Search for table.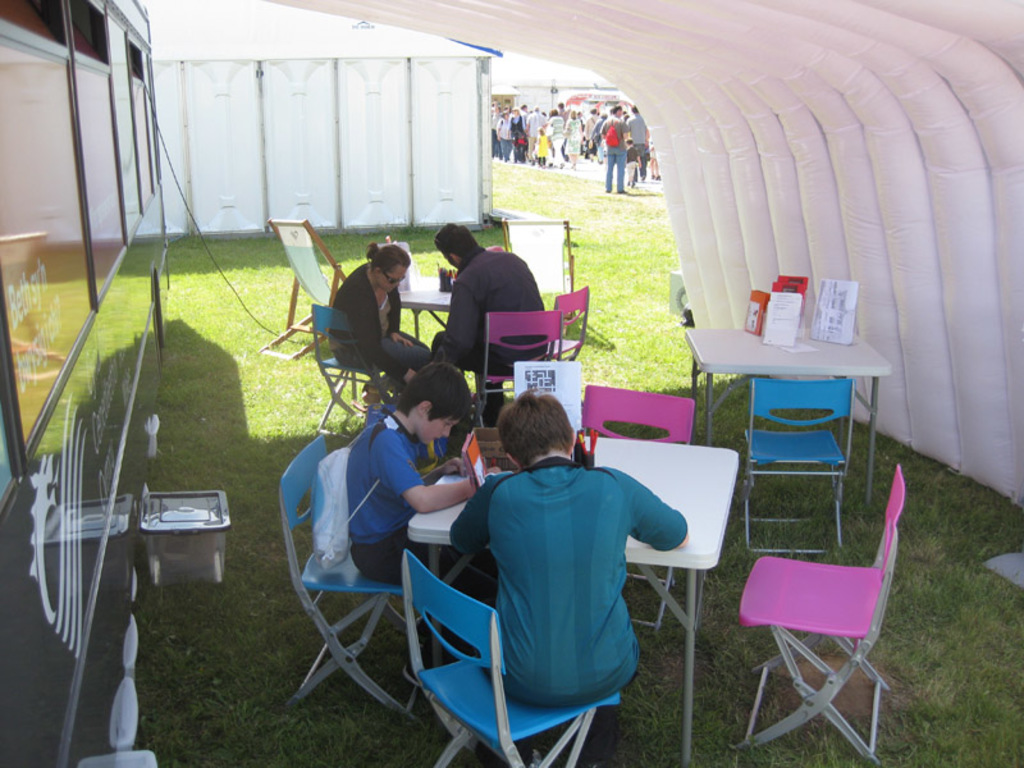
Found at locate(684, 325, 891, 513).
